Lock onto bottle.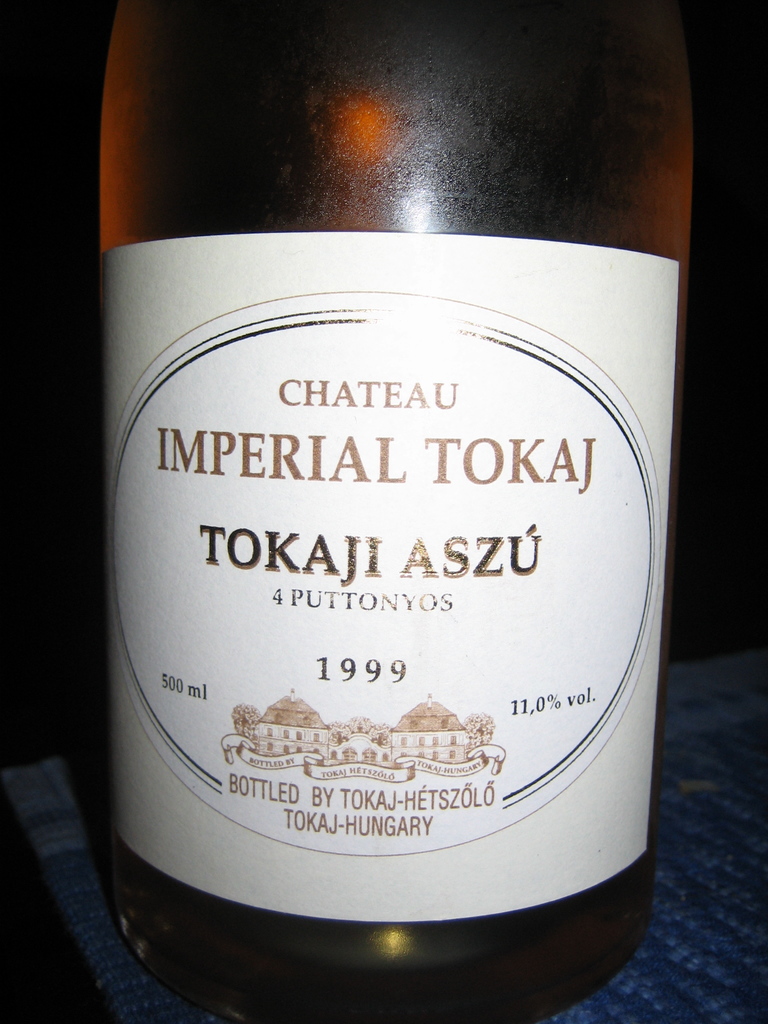
Locked: [x1=100, y1=0, x2=692, y2=1023].
